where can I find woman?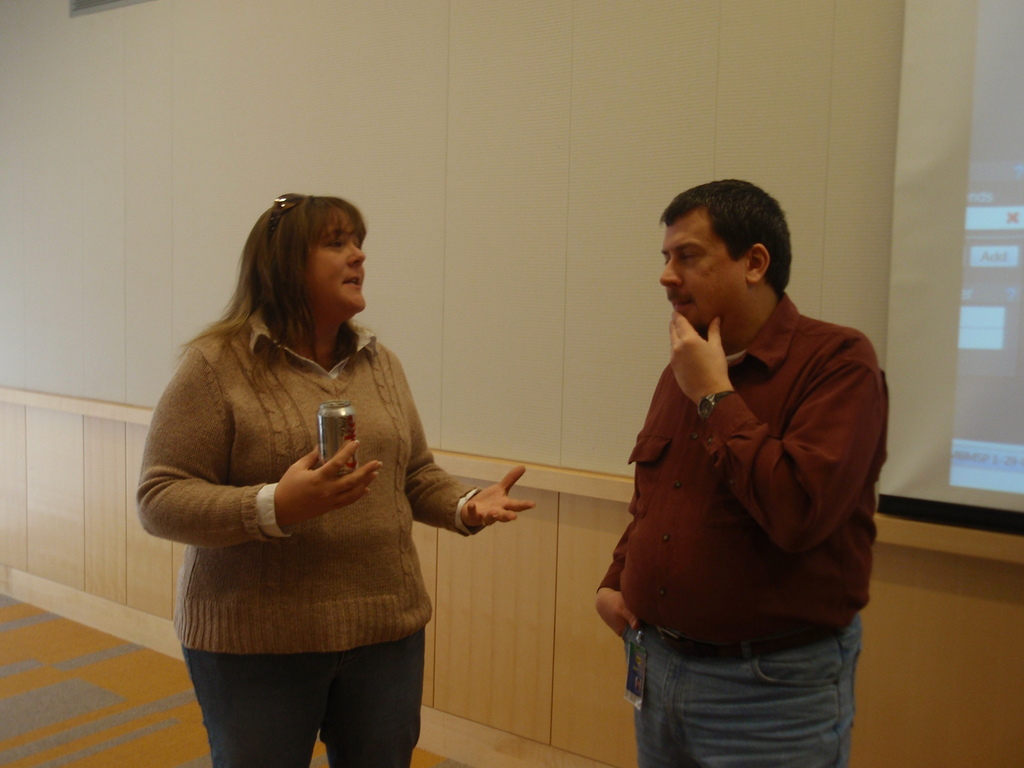
You can find it at (153,182,506,757).
